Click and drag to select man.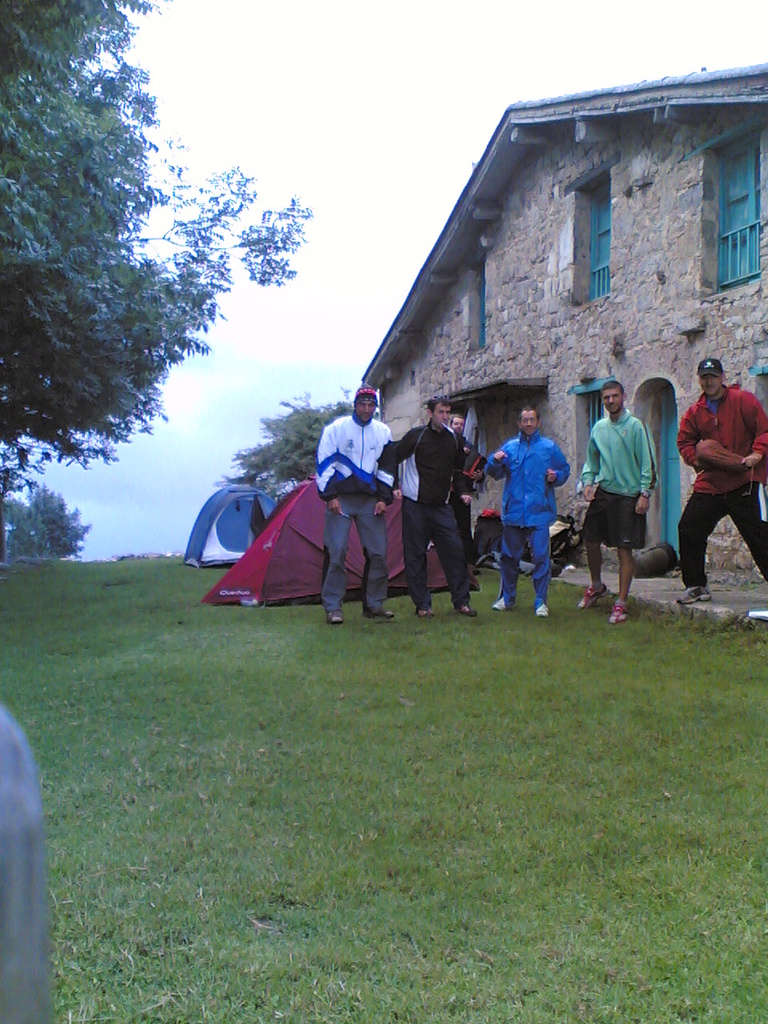
Selection: {"left": 430, "top": 419, "right": 492, "bottom": 465}.
